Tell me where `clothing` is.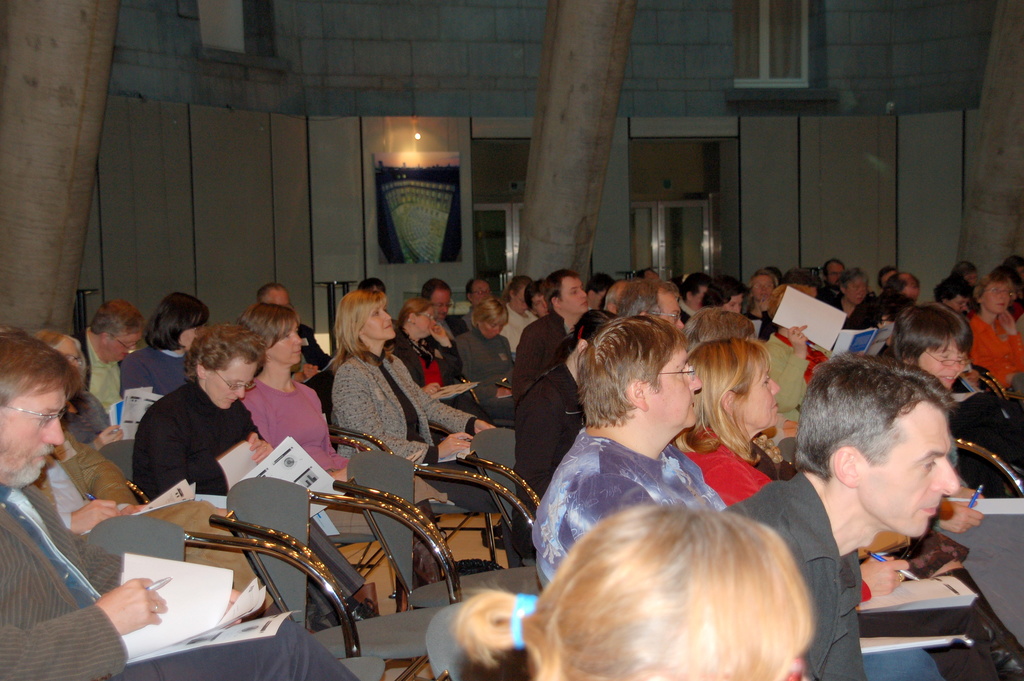
`clothing` is at bbox(393, 334, 456, 377).
